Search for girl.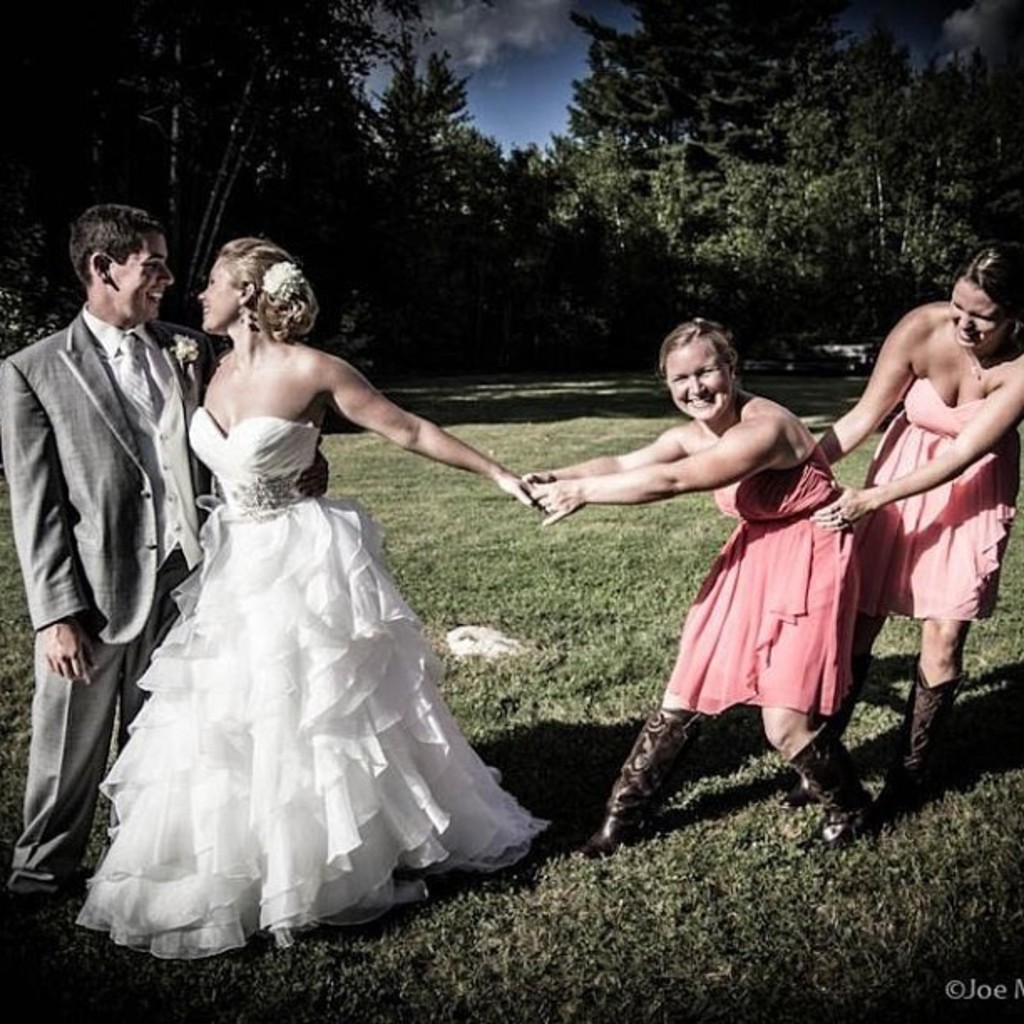
Found at region(823, 239, 1022, 798).
